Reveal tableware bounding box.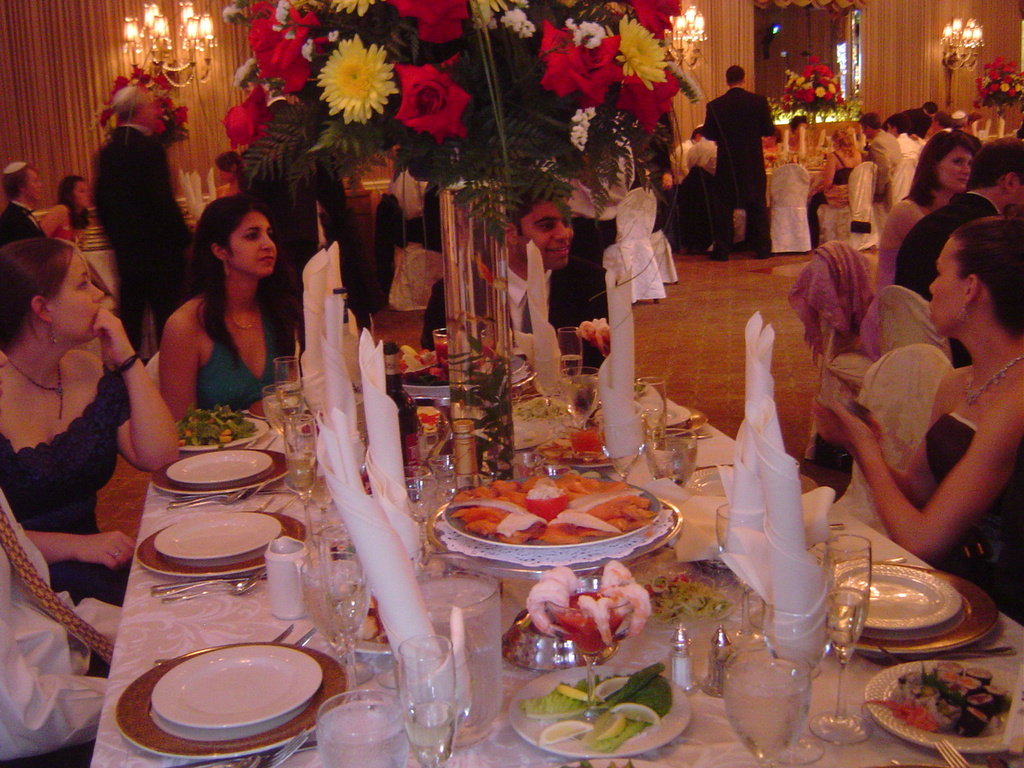
Revealed: <region>429, 463, 686, 575</region>.
